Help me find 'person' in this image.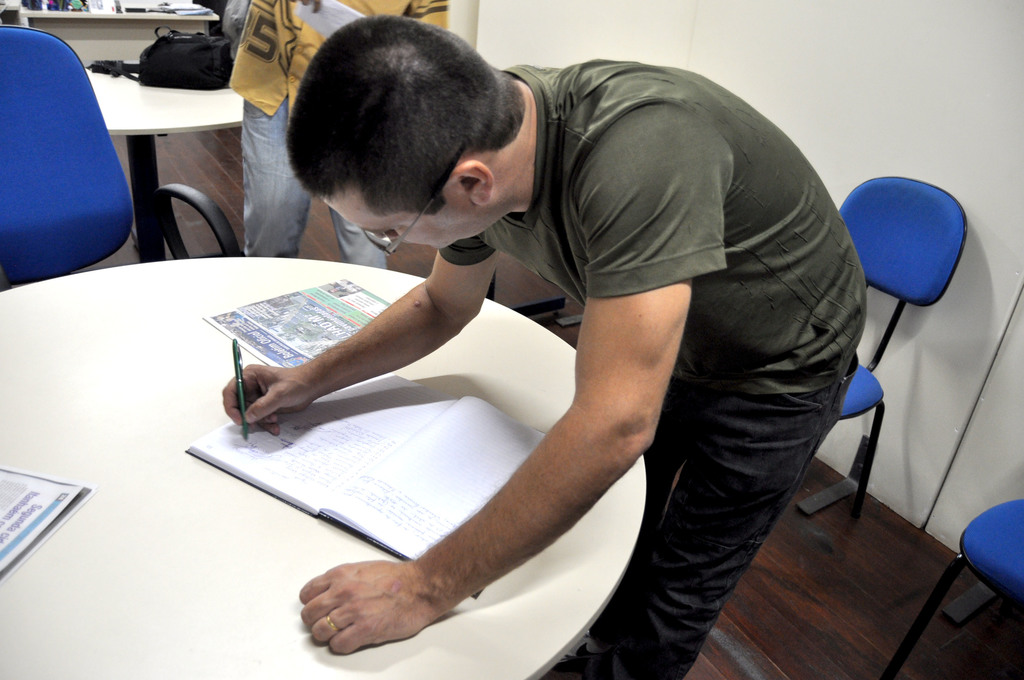
Found it: rect(208, 0, 454, 271).
